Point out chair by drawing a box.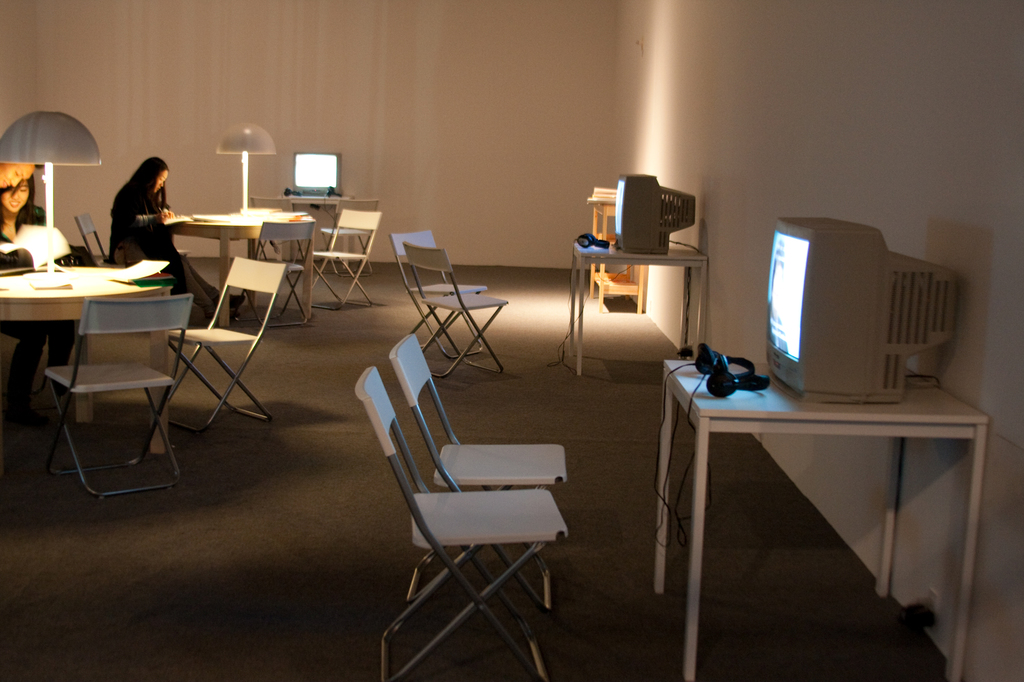
Rect(403, 242, 509, 374).
